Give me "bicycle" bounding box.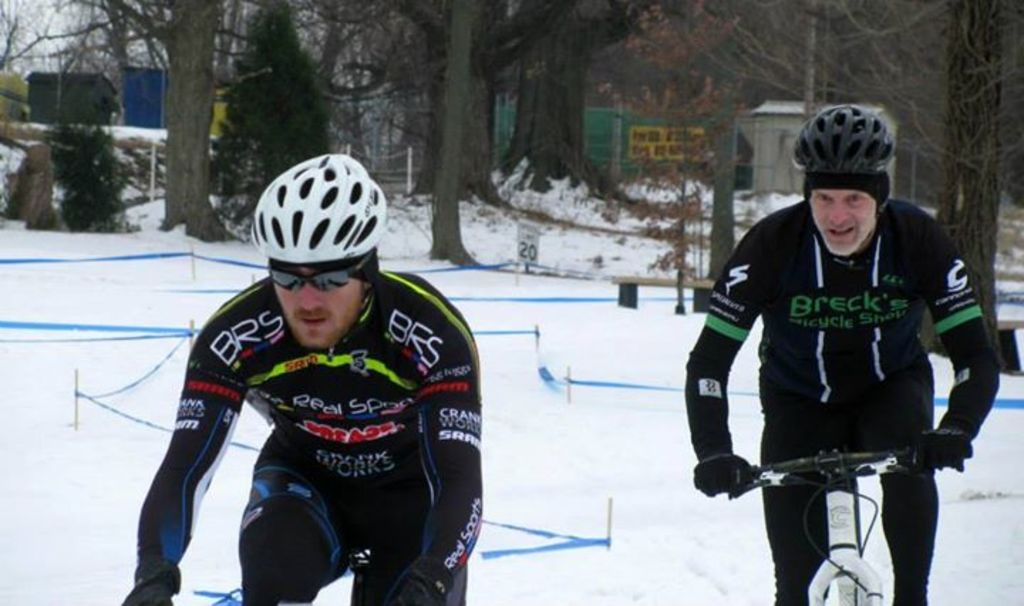
Rect(703, 447, 956, 605).
